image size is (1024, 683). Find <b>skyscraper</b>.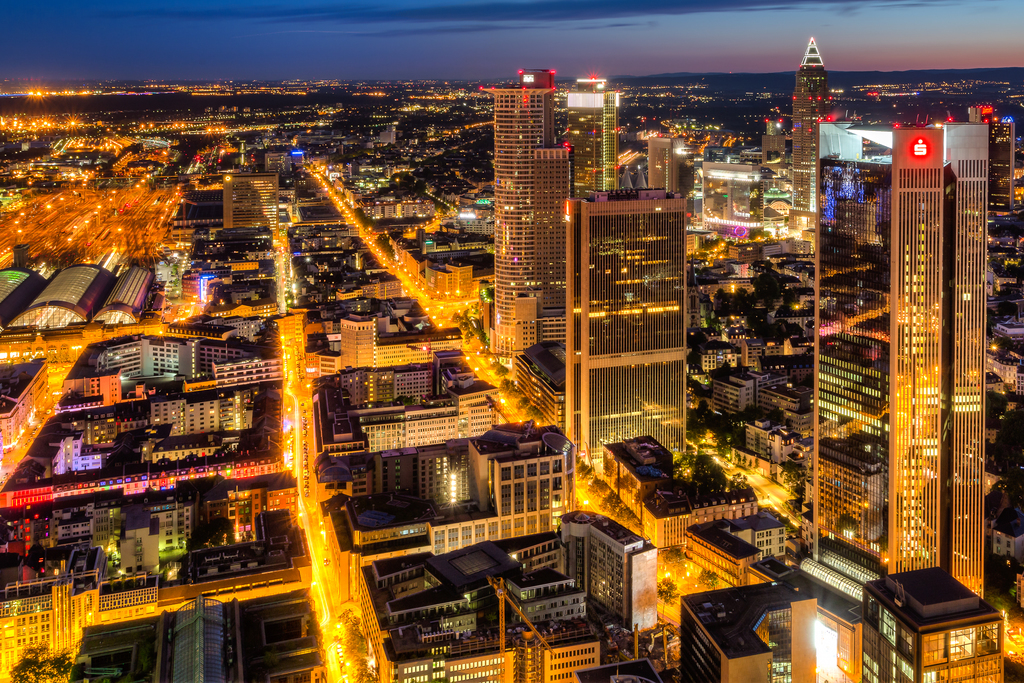
<region>987, 106, 1013, 209</region>.
